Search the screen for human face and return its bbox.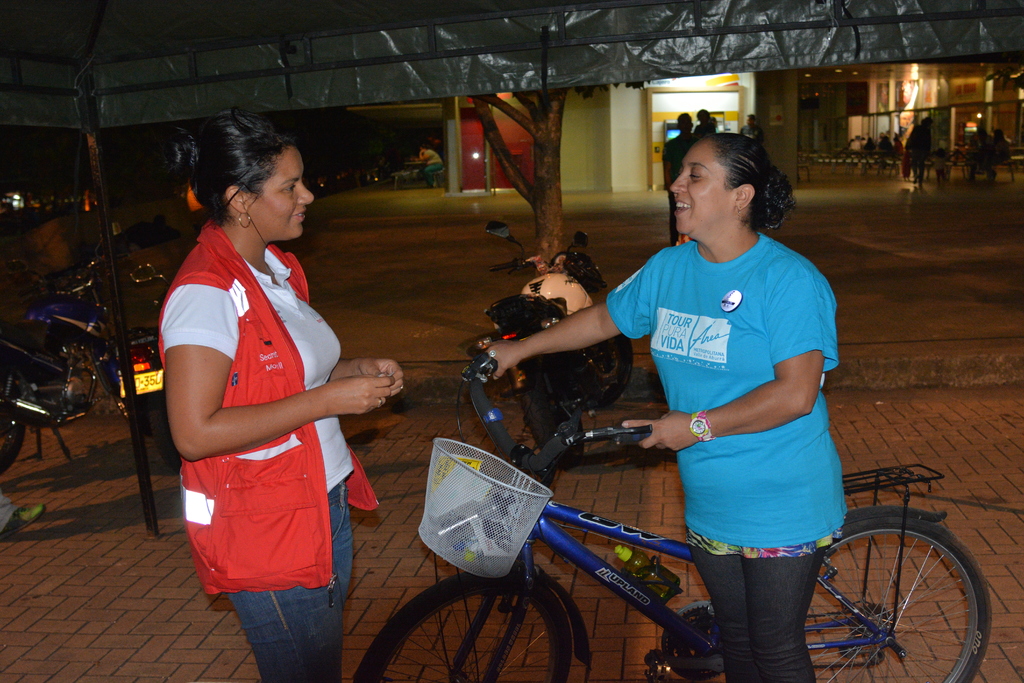
Found: 671, 142, 729, 238.
